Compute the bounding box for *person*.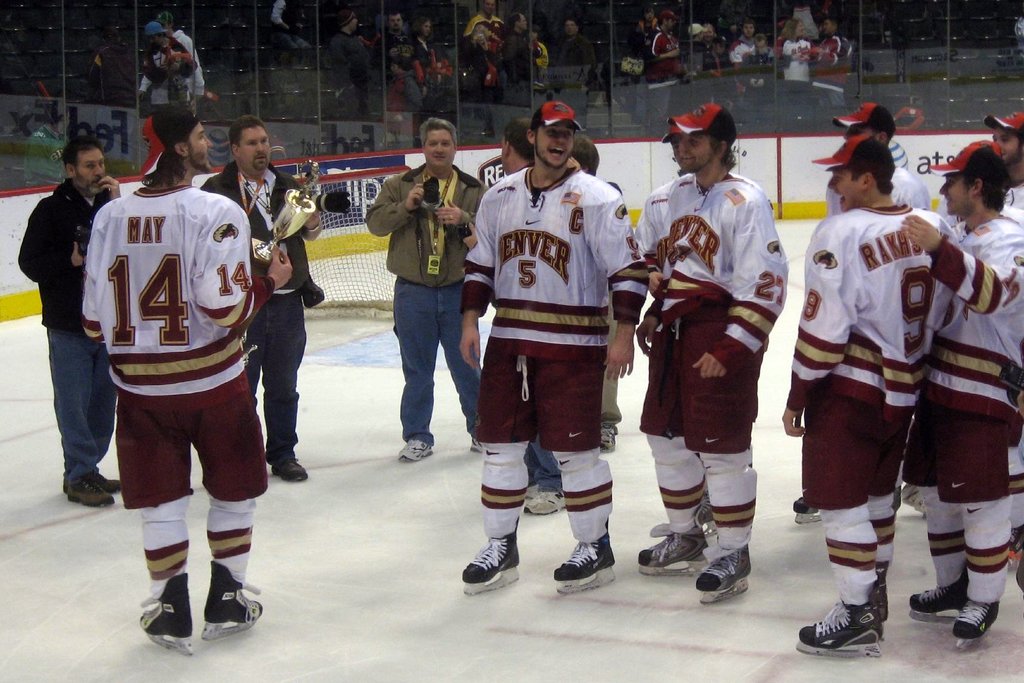
132:17:207:99.
